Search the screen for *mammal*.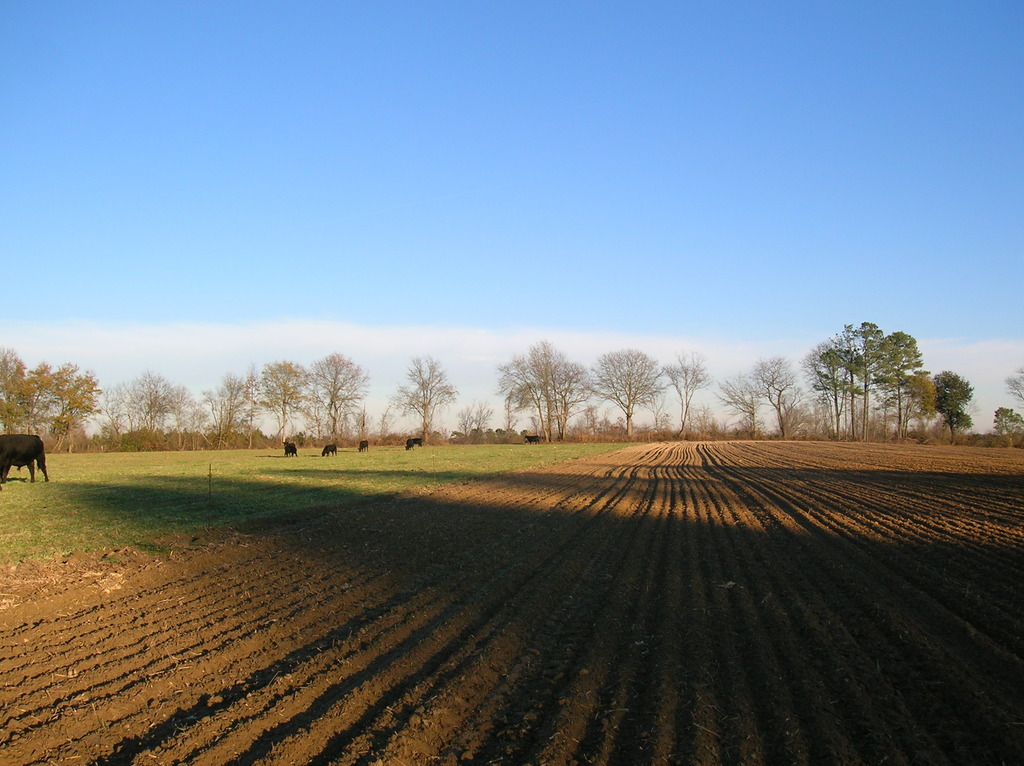
Found at <region>0, 431, 48, 481</region>.
